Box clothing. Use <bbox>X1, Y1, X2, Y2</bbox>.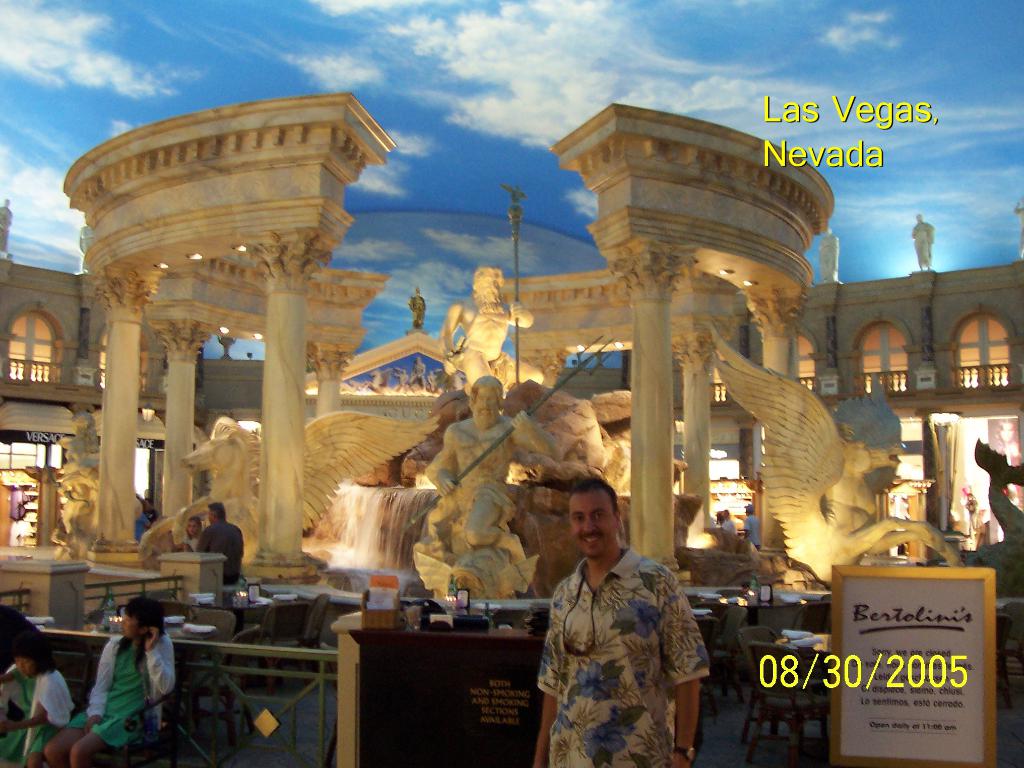
<bbox>181, 532, 194, 542</bbox>.
